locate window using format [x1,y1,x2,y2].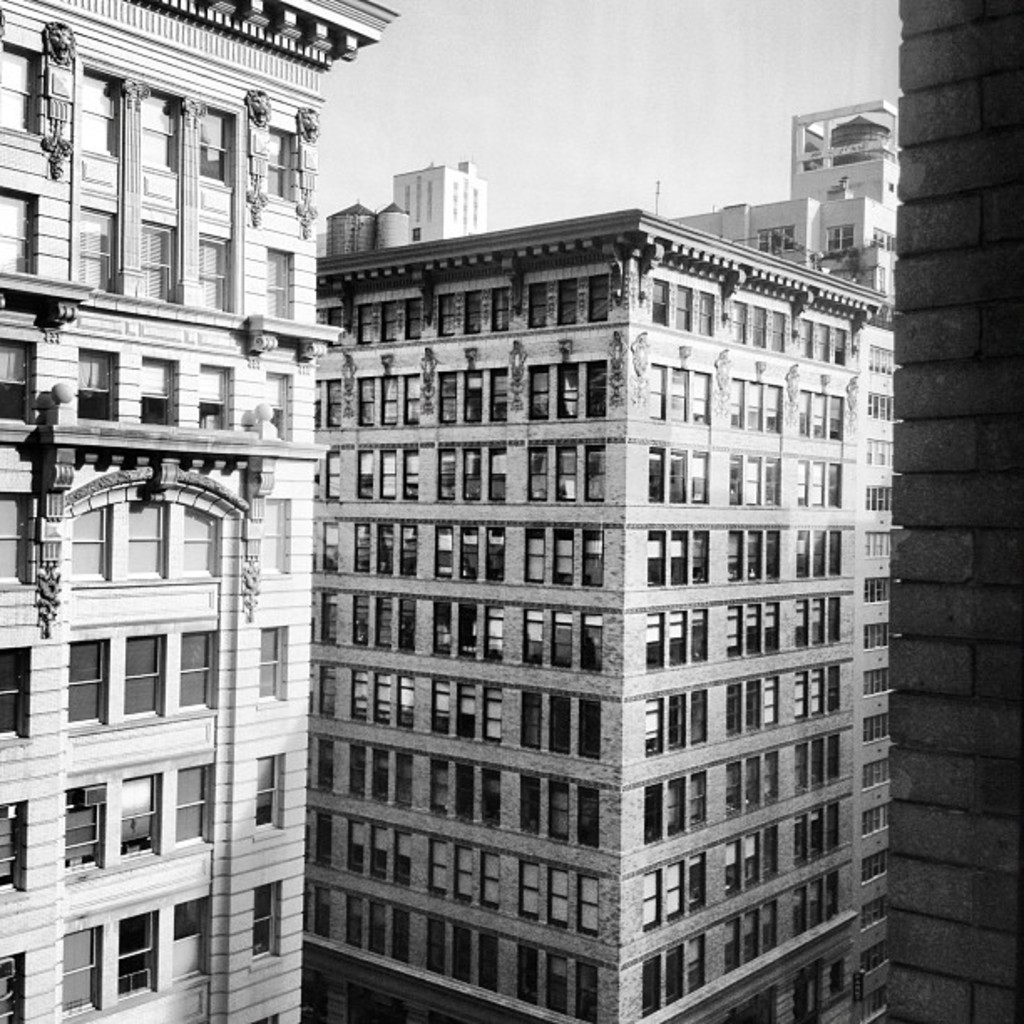
[524,368,549,418].
